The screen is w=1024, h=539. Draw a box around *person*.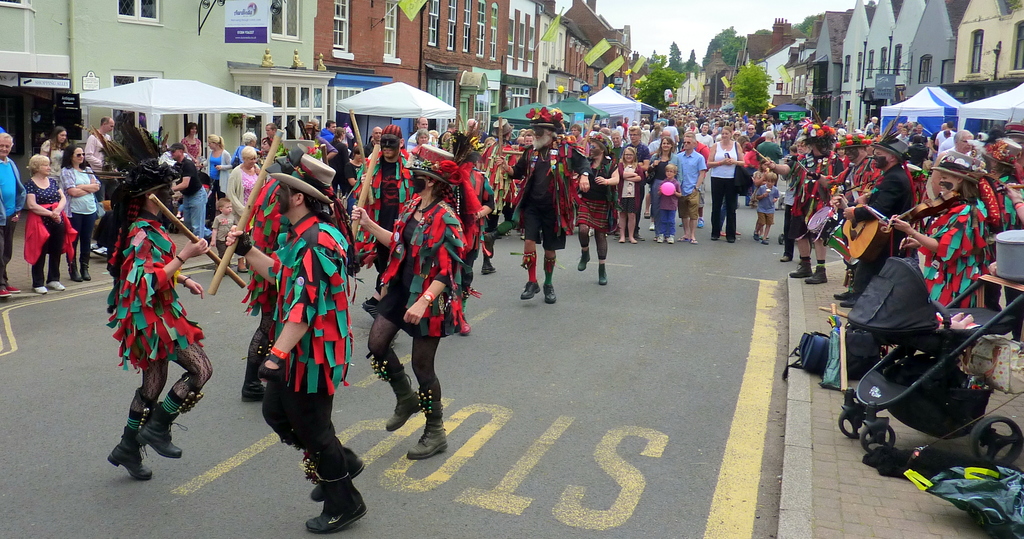
bbox(221, 145, 265, 272).
